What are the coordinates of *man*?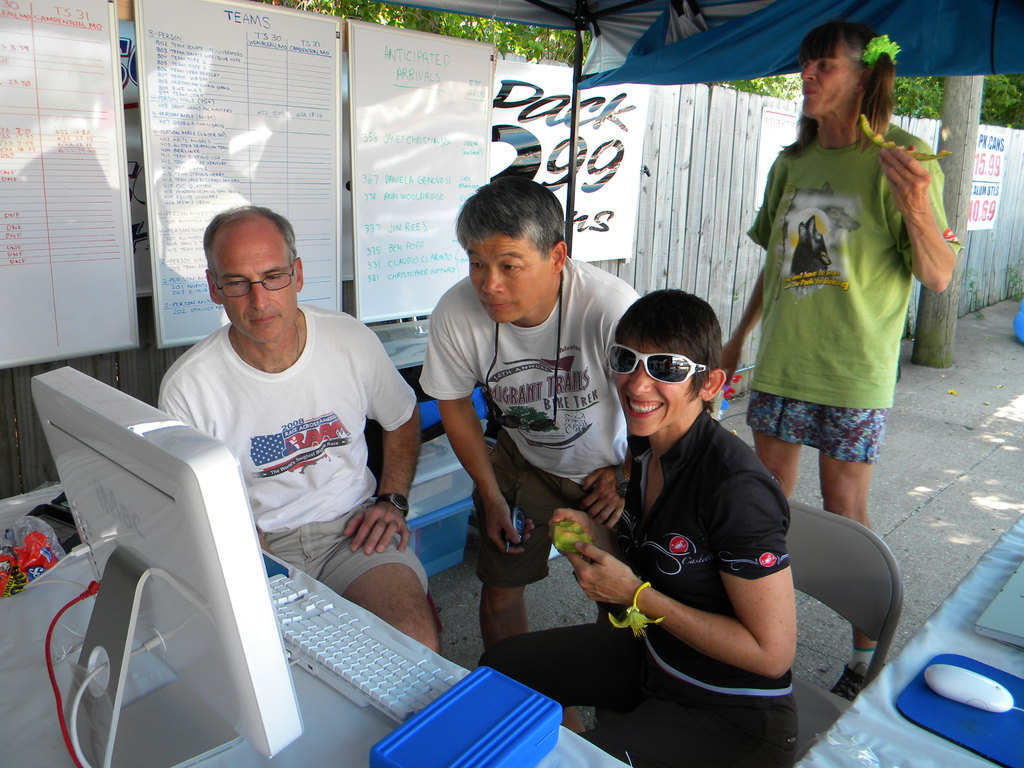
Rect(157, 199, 449, 656).
